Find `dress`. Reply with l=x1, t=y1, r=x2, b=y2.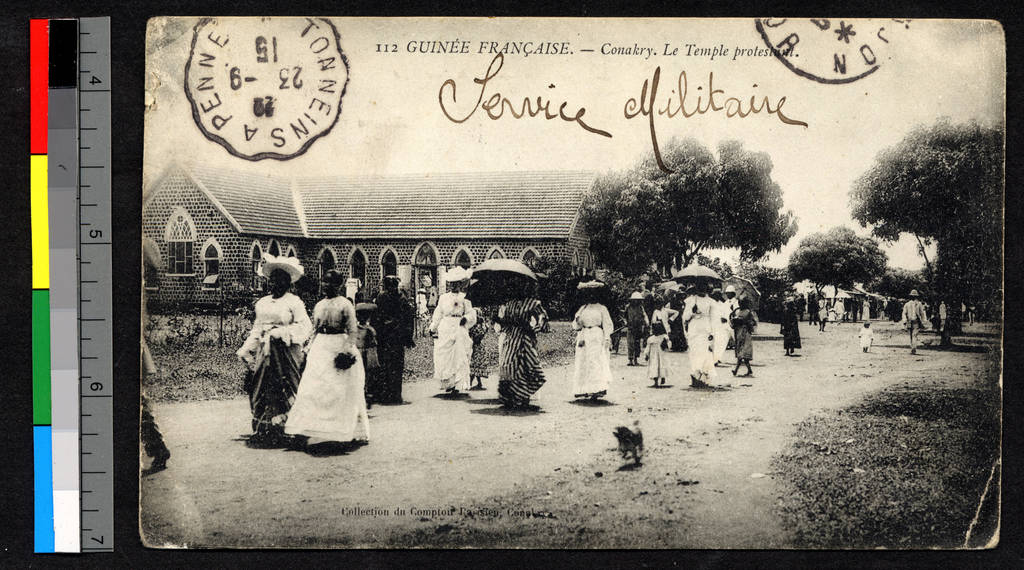
l=362, t=291, r=416, b=403.
